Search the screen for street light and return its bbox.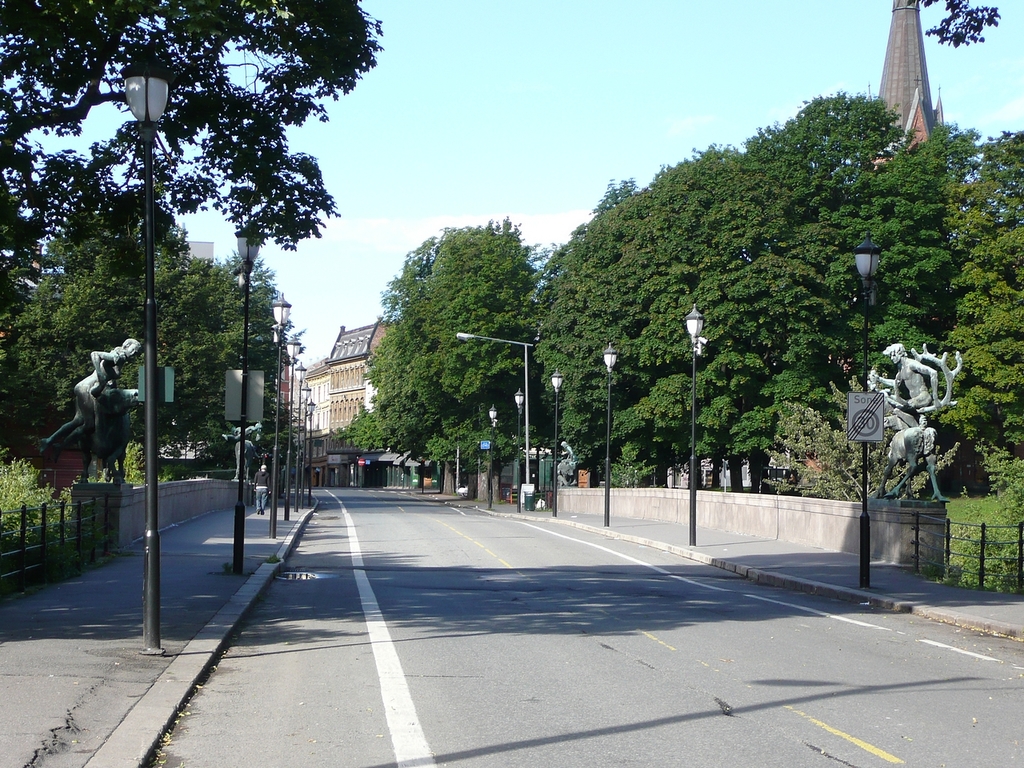
Found: Rect(117, 58, 178, 655).
